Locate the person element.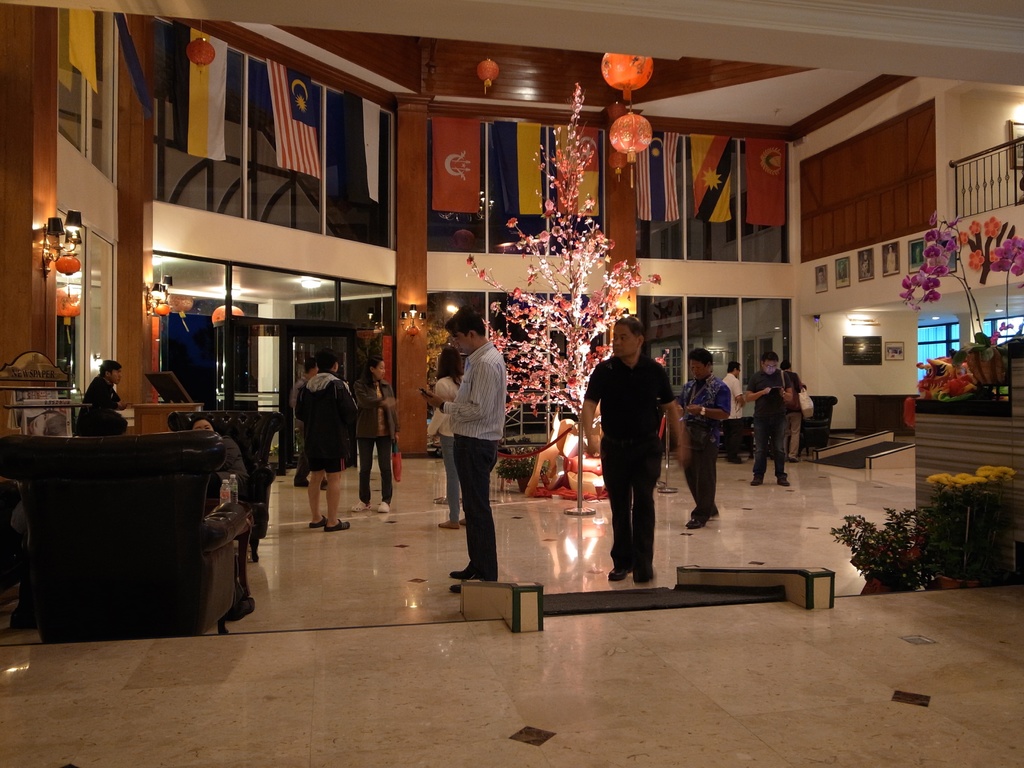
Element bbox: {"left": 584, "top": 312, "right": 695, "bottom": 589}.
